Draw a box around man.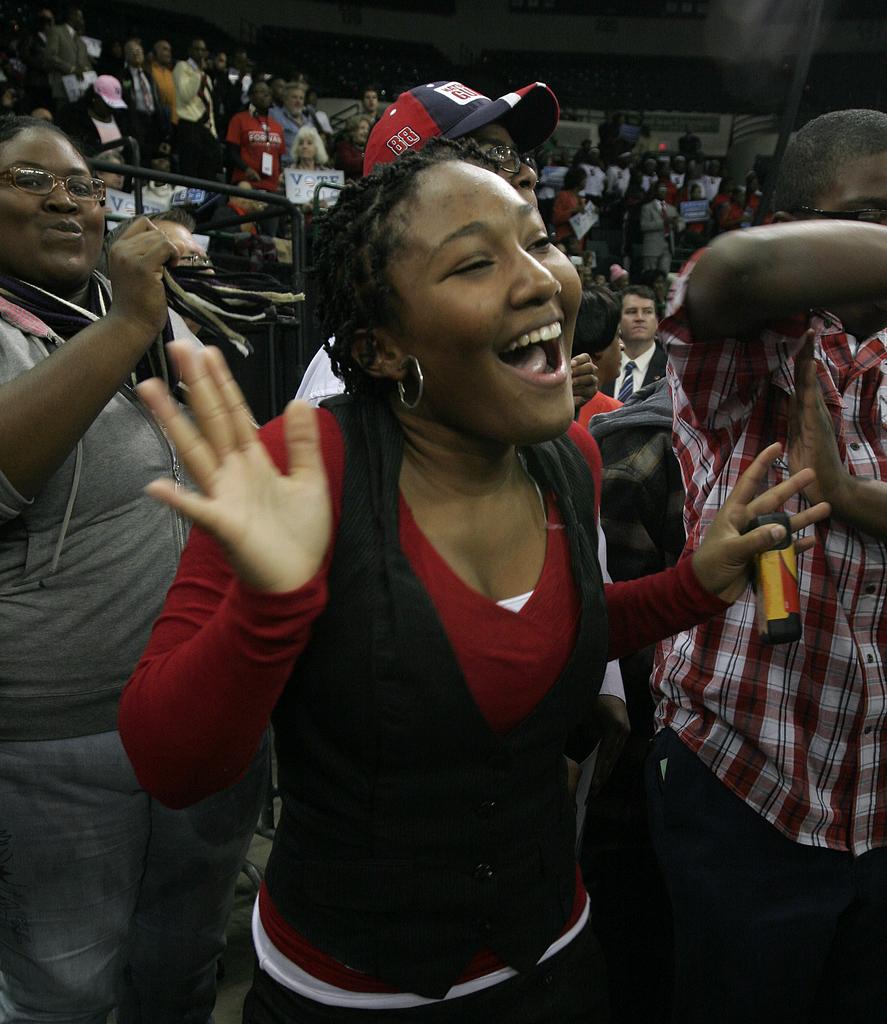
<box>206,45,244,138</box>.
